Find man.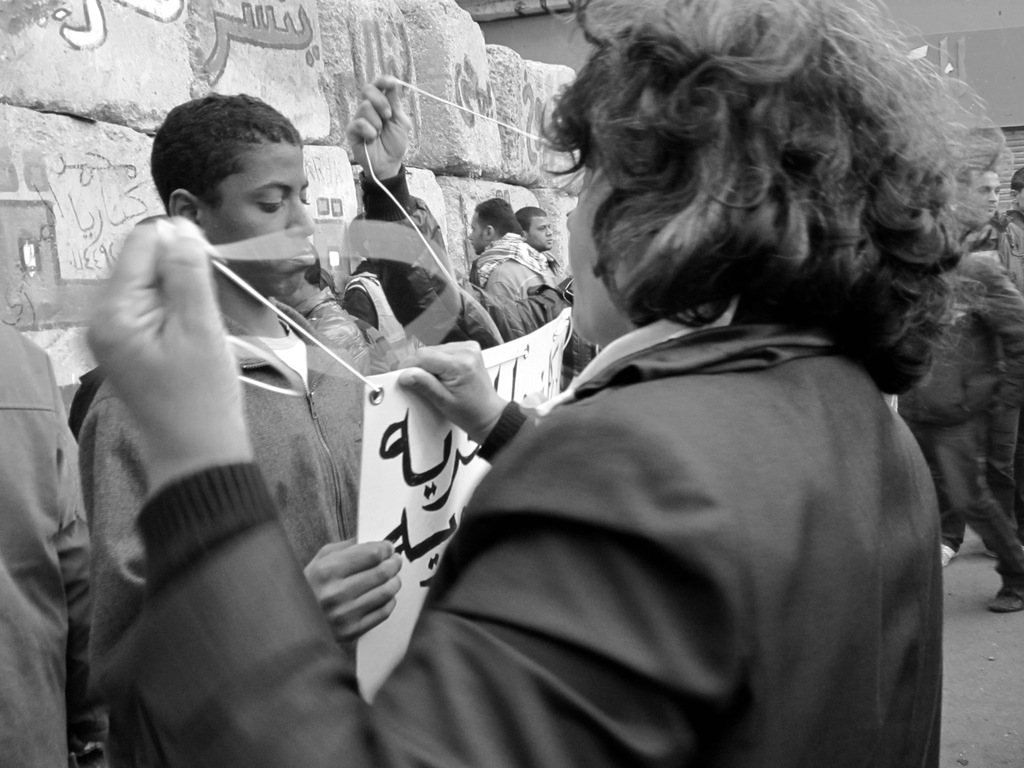
[left=947, top=158, right=1023, bottom=550].
